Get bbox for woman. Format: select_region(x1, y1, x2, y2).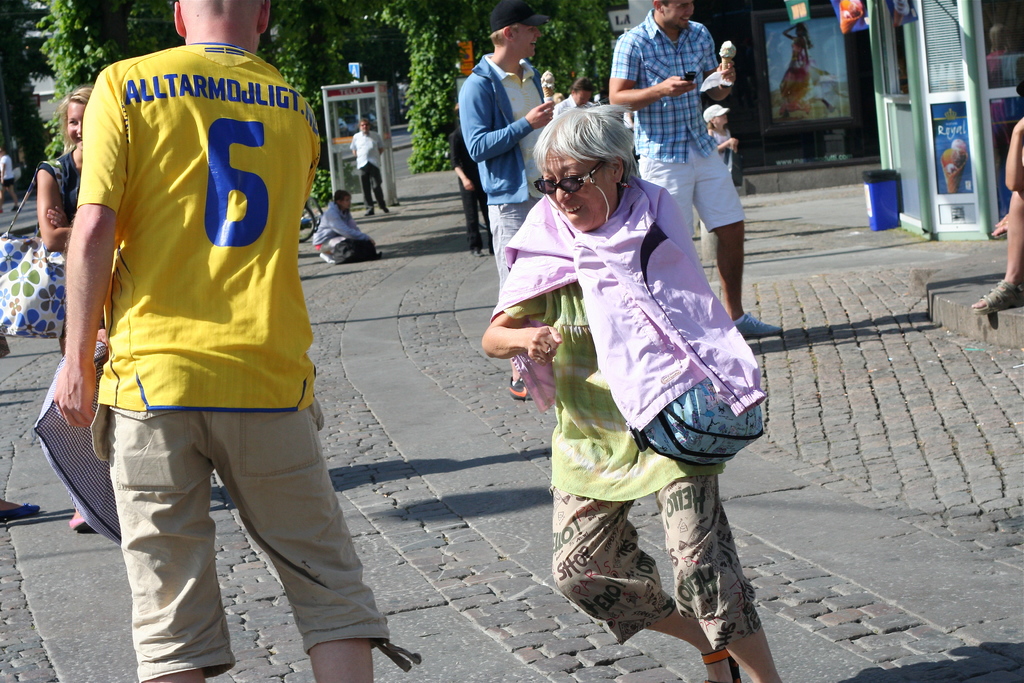
select_region(461, 45, 804, 659).
